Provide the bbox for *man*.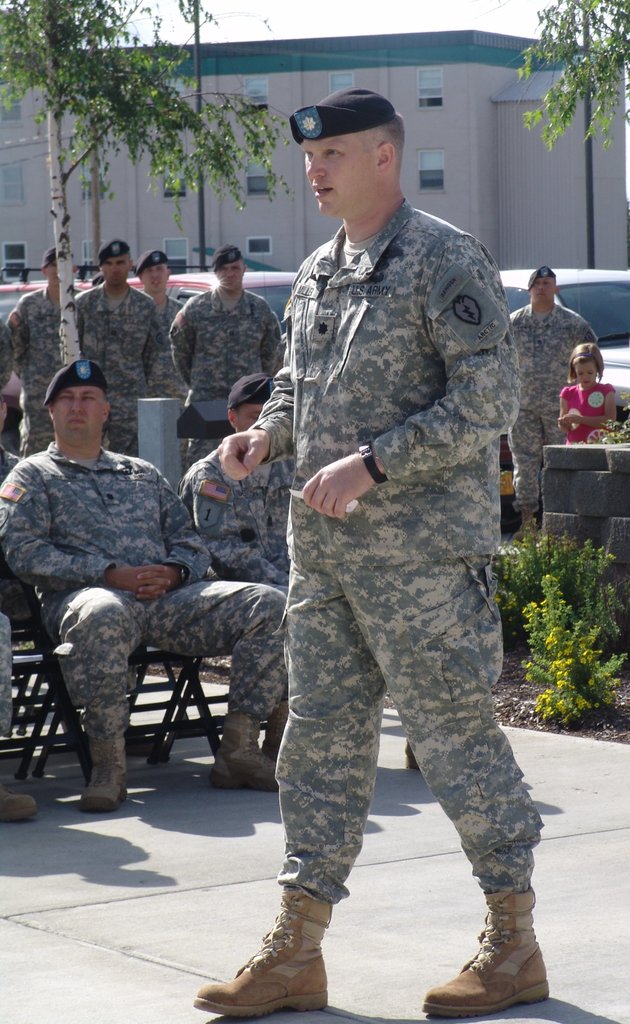
detection(0, 358, 296, 816).
